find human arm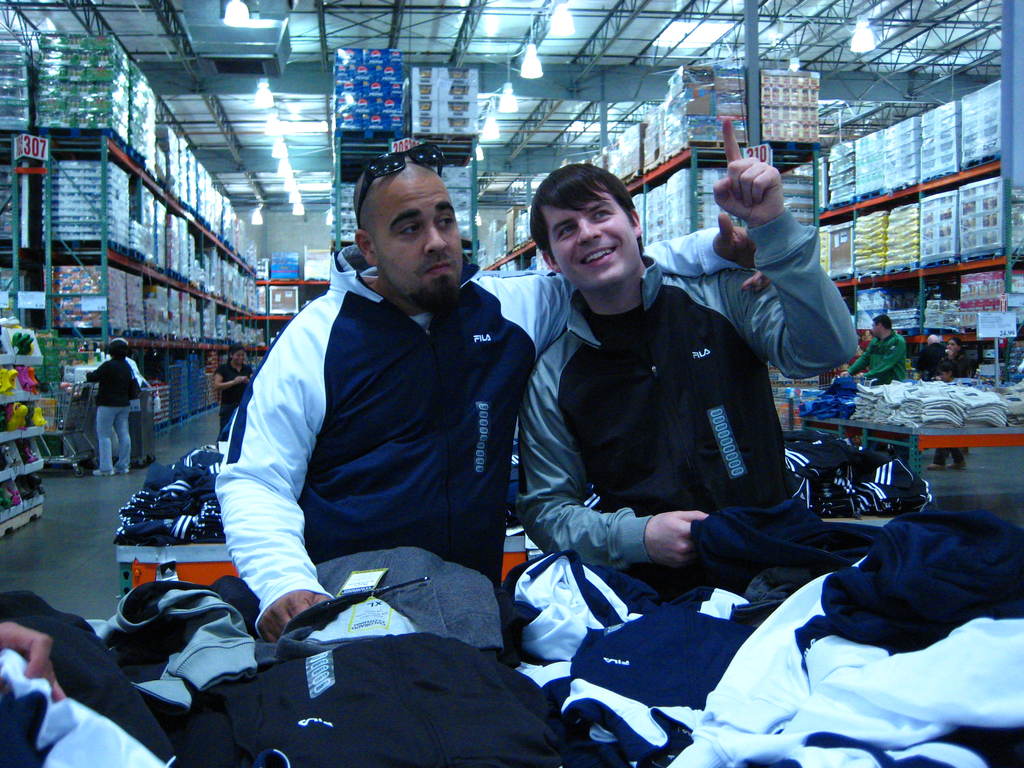
left=865, top=342, right=908, bottom=383
